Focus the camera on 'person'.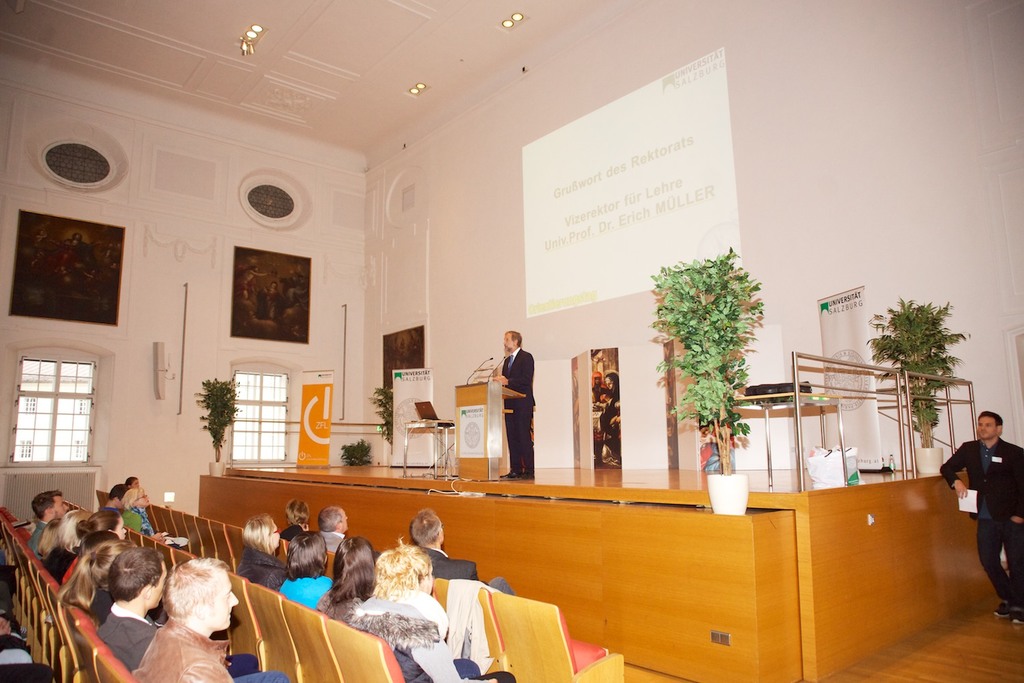
Focus region: 598/370/622/444.
